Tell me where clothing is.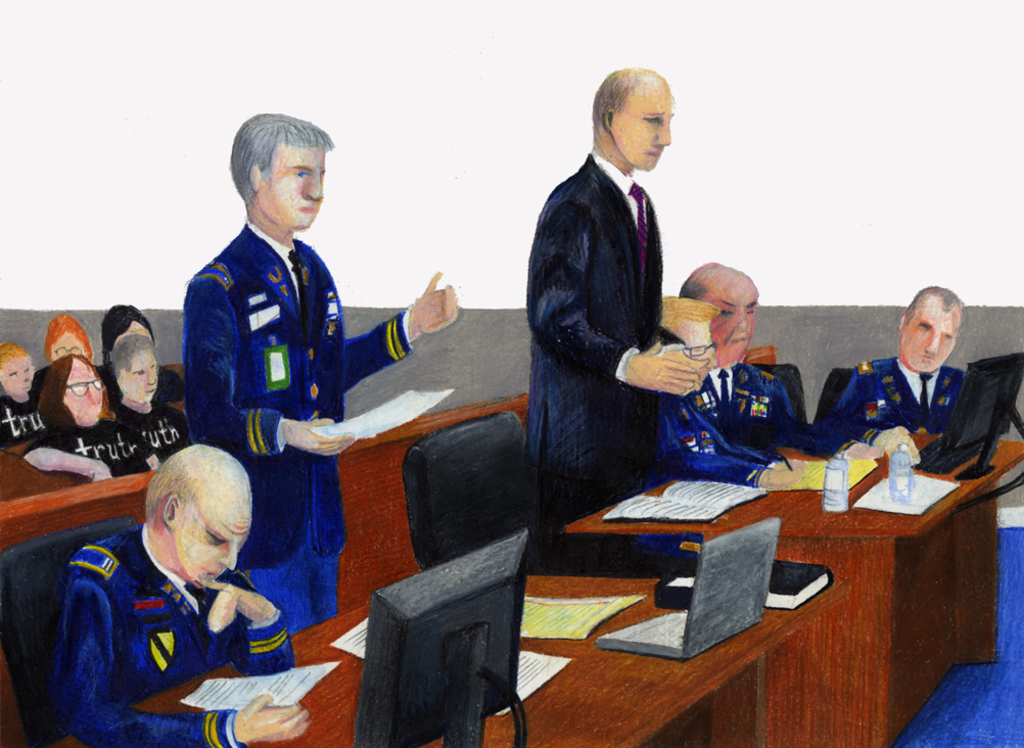
clothing is at [left=26, top=521, right=315, bottom=718].
